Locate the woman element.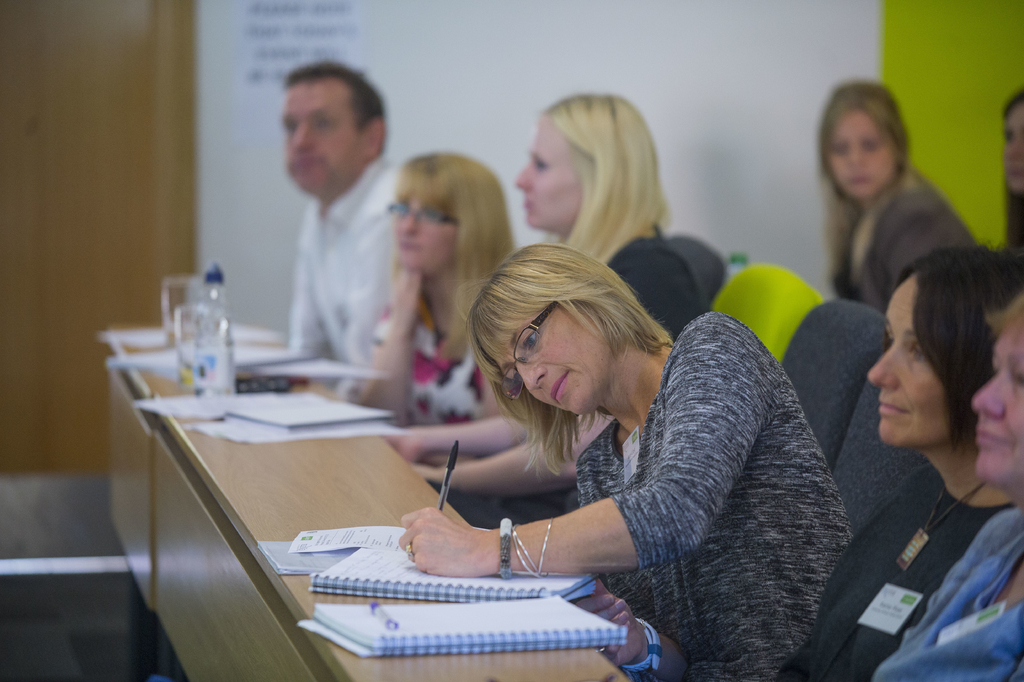
Element bbox: rect(345, 149, 535, 472).
